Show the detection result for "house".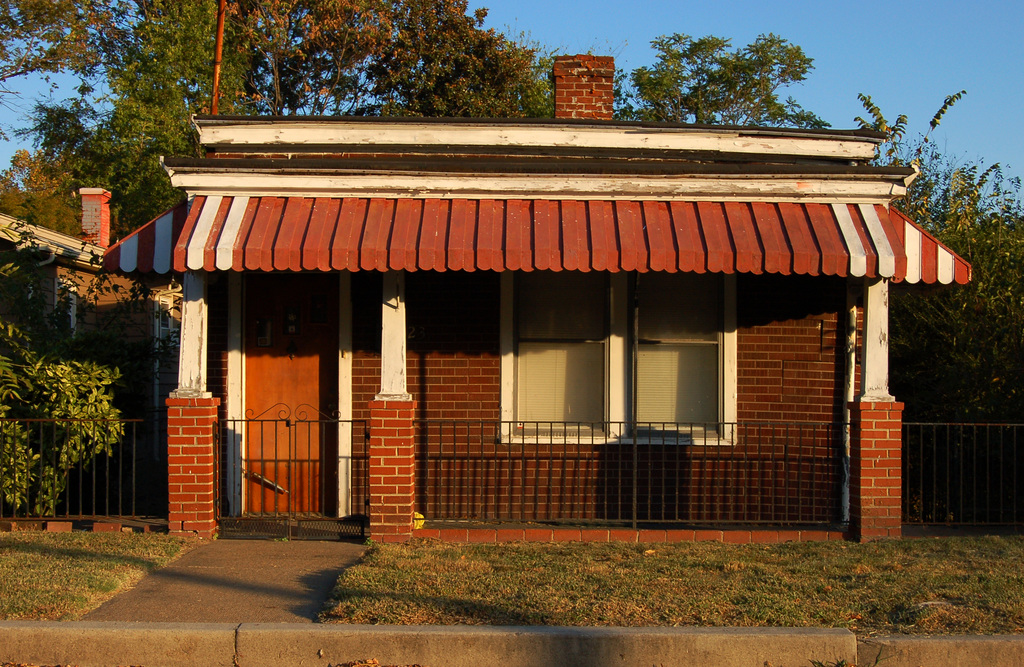
bbox=(102, 68, 1008, 563).
